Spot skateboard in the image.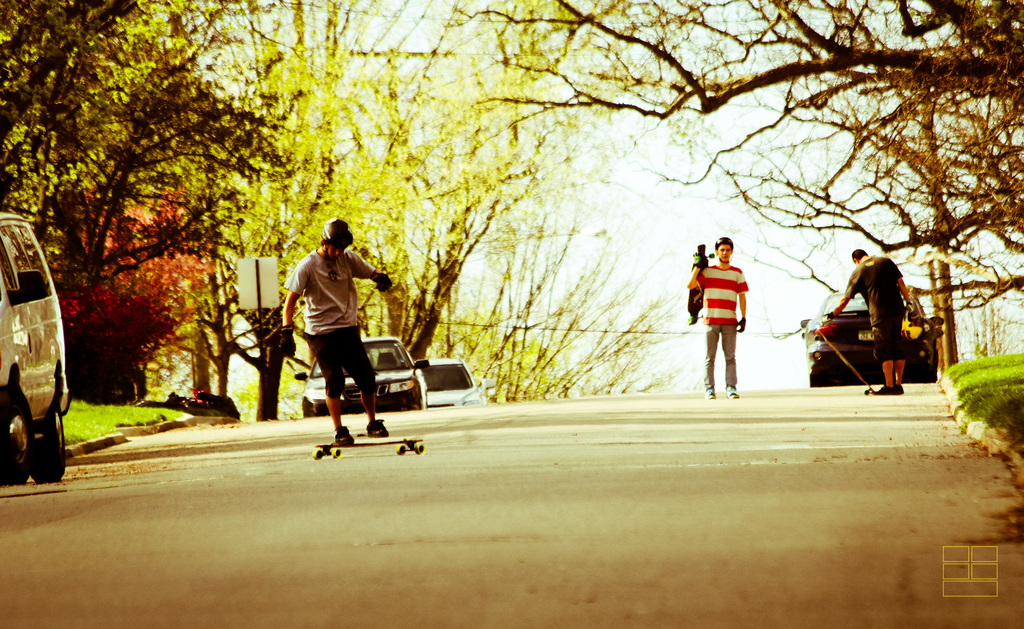
skateboard found at left=311, top=437, right=427, bottom=461.
